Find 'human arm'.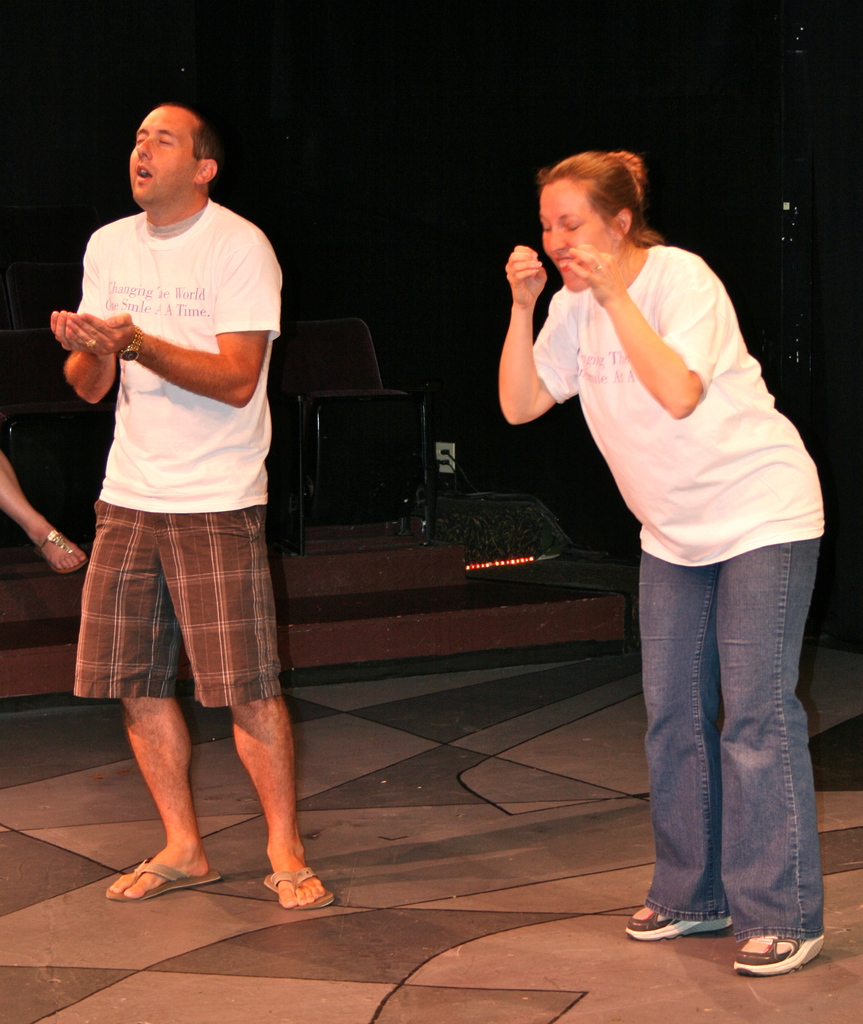
<region>571, 241, 722, 423</region>.
